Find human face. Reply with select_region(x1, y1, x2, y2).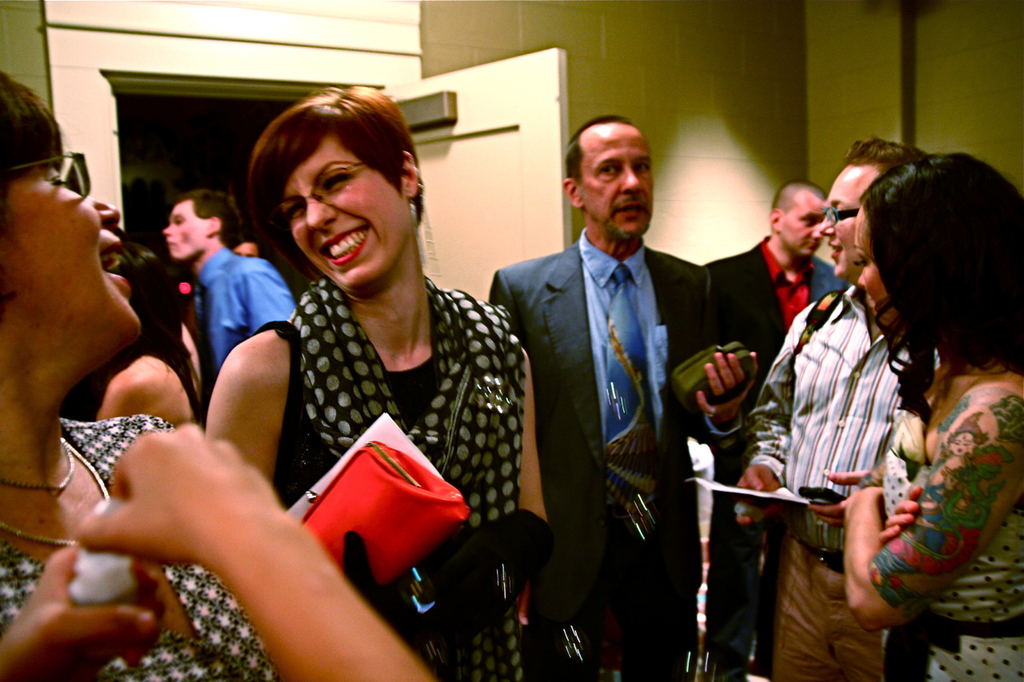
select_region(276, 131, 406, 291).
